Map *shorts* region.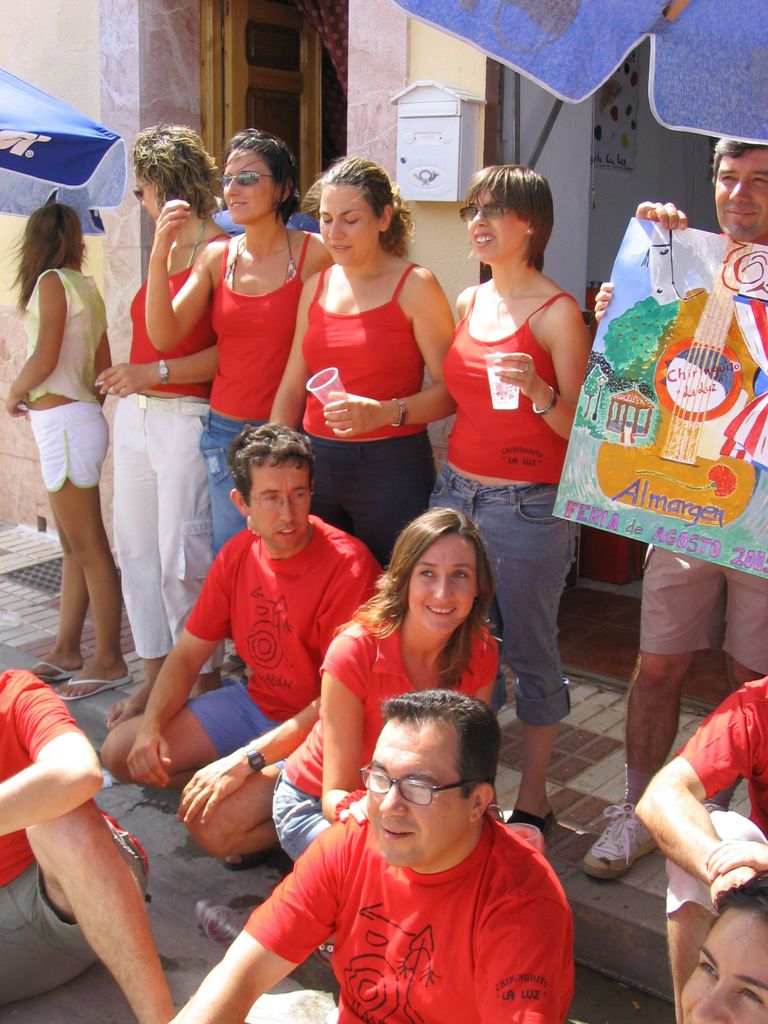
Mapped to <box>20,401,106,496</box>.
